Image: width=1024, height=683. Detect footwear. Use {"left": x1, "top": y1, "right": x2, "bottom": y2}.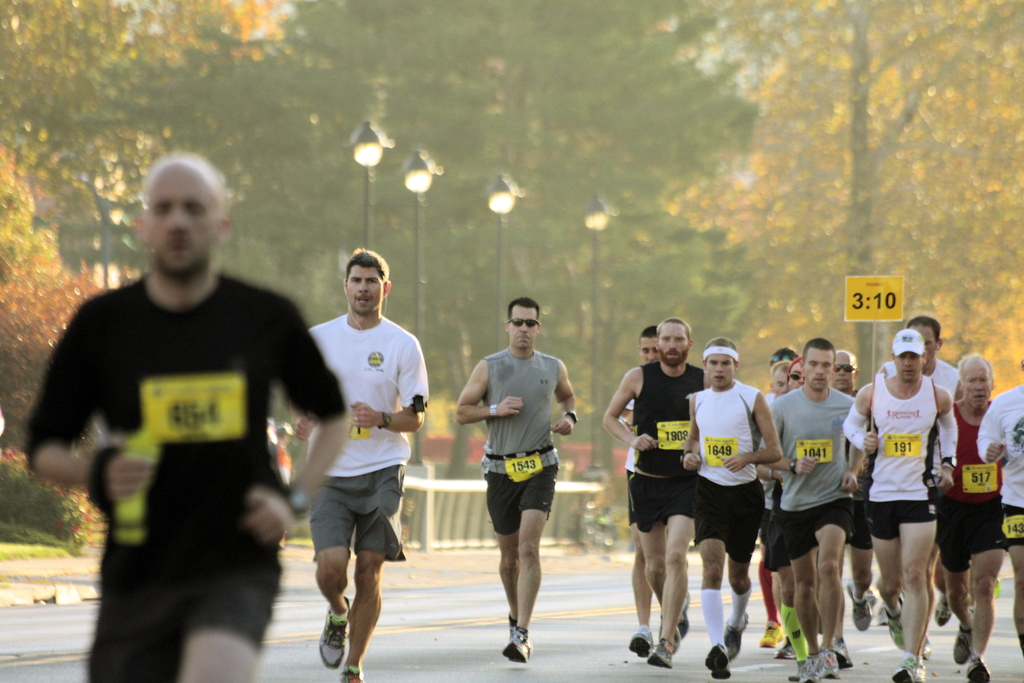
{"left": 705, "top": 642, "right": 738, "bottom": 682}.
